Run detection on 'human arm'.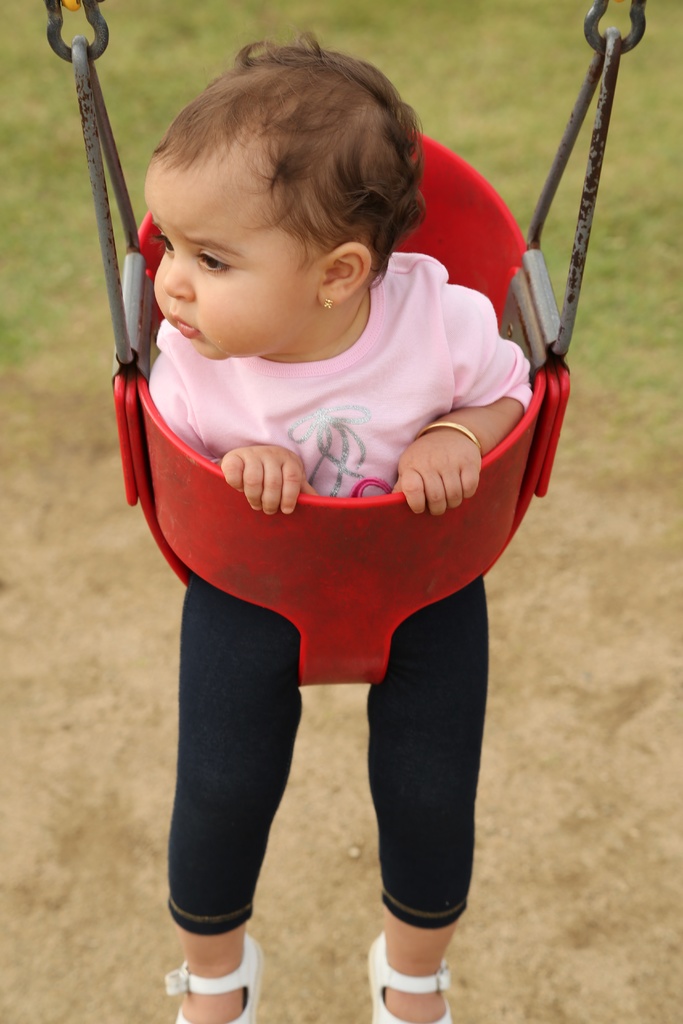
Result: [216,435,316,516].
